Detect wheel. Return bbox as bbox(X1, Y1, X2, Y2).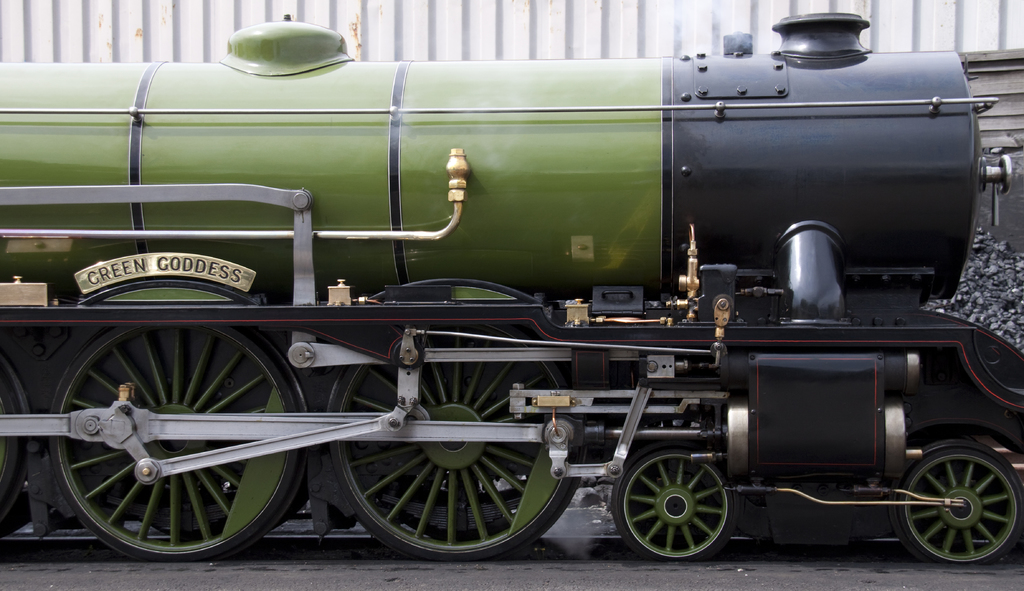
bbox(330, 321, 591, 560).
